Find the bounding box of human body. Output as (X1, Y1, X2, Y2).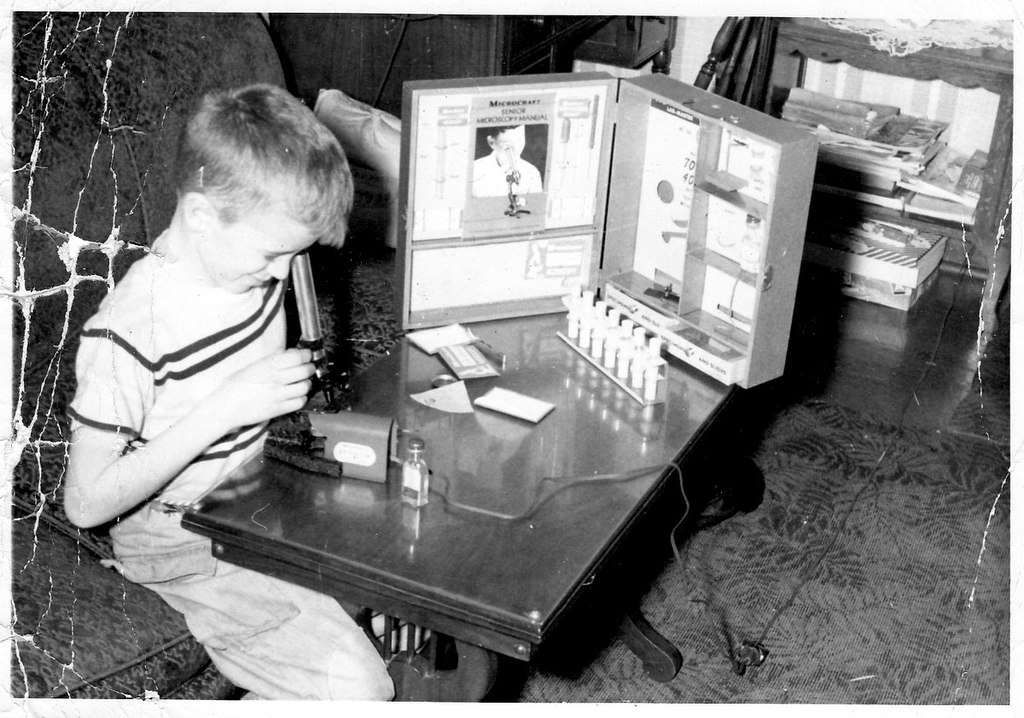
(41, 82, 395, 712).
